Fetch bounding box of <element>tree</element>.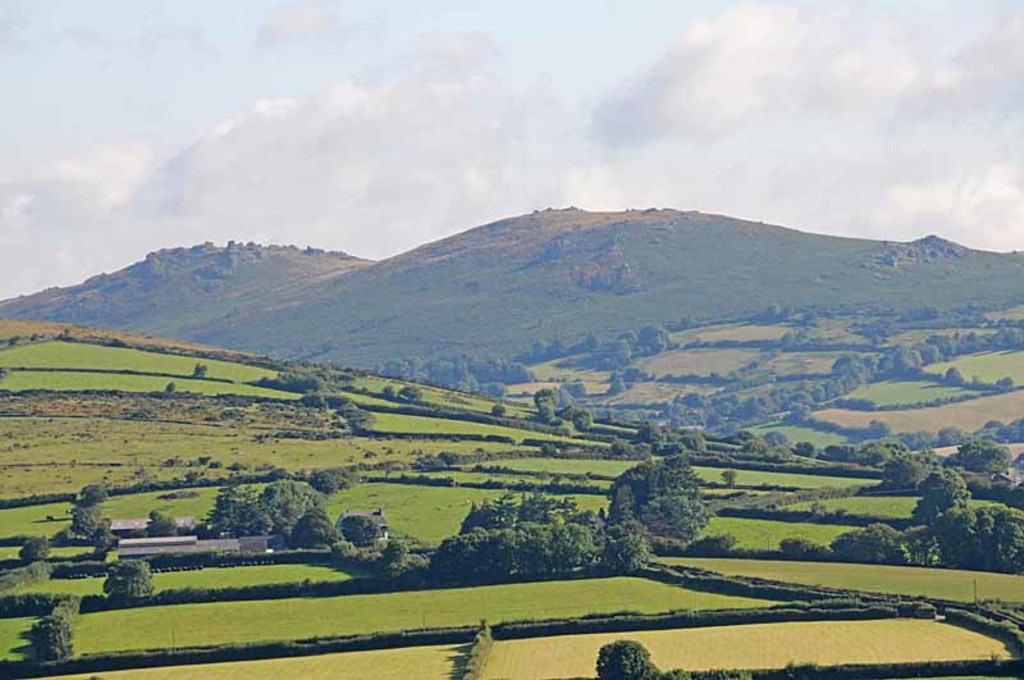
Bbox: bbox=[72, 511, 96, 540].
